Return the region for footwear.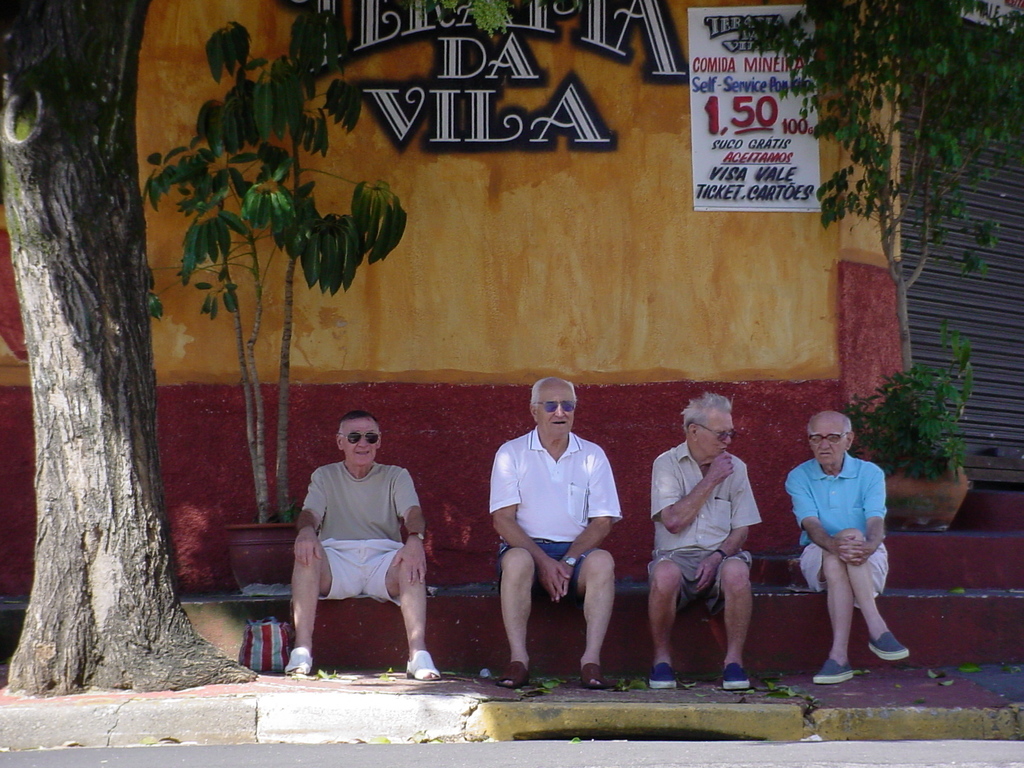
[x1=812, y1=657, x2=852, y2=684].
